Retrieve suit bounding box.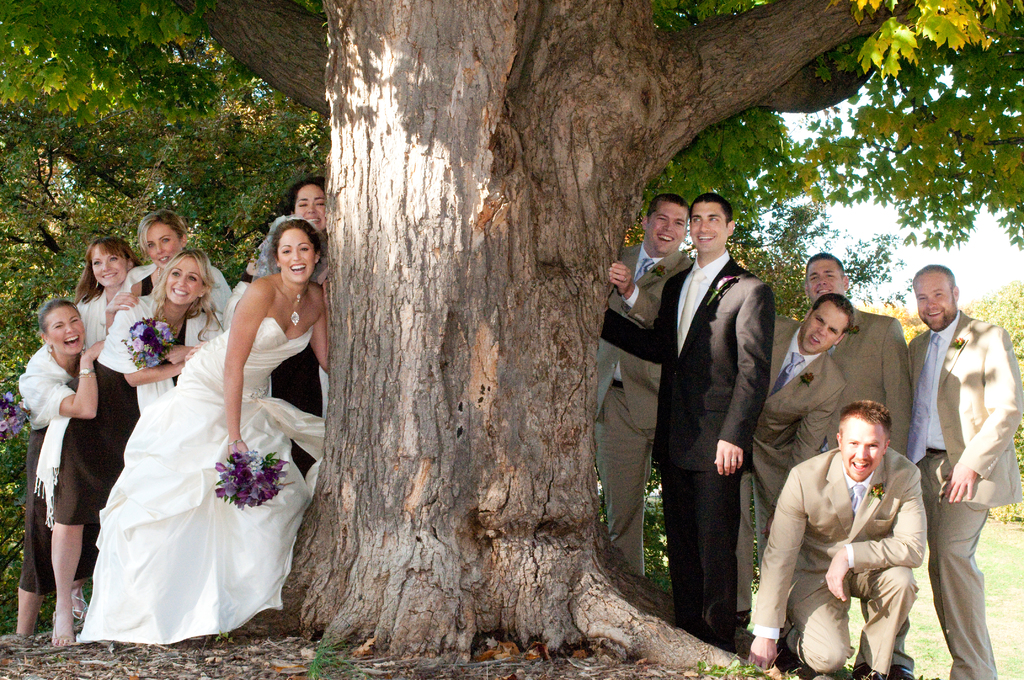
Bounding box: (x1=903, y1=309, x2=1023, y2=679).
